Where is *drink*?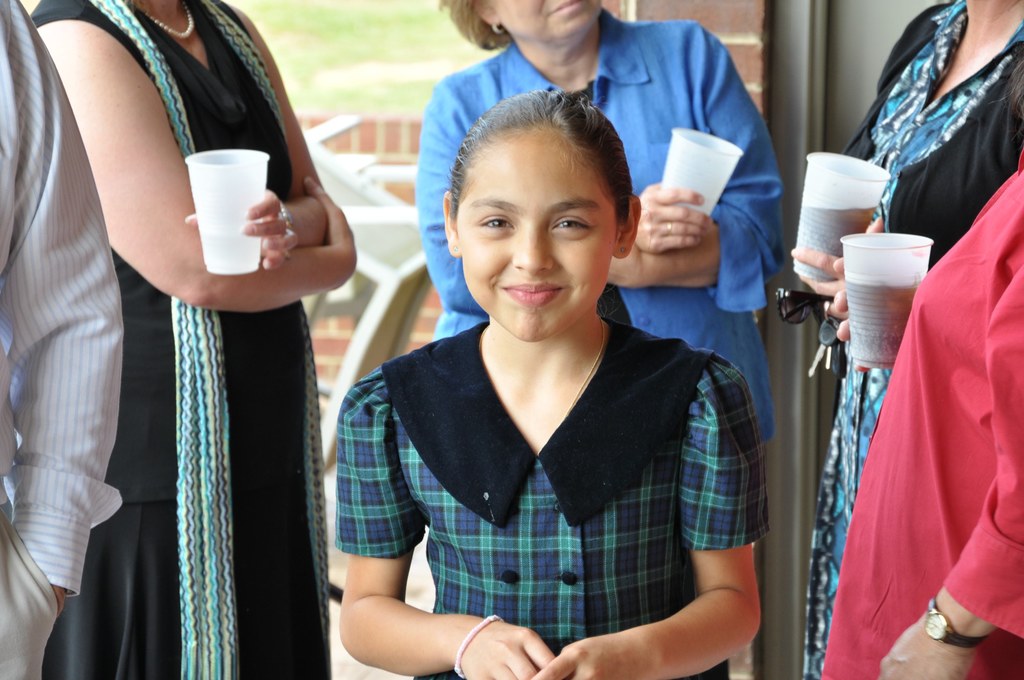
[left=843, top=277, right=920, bottom=371].
